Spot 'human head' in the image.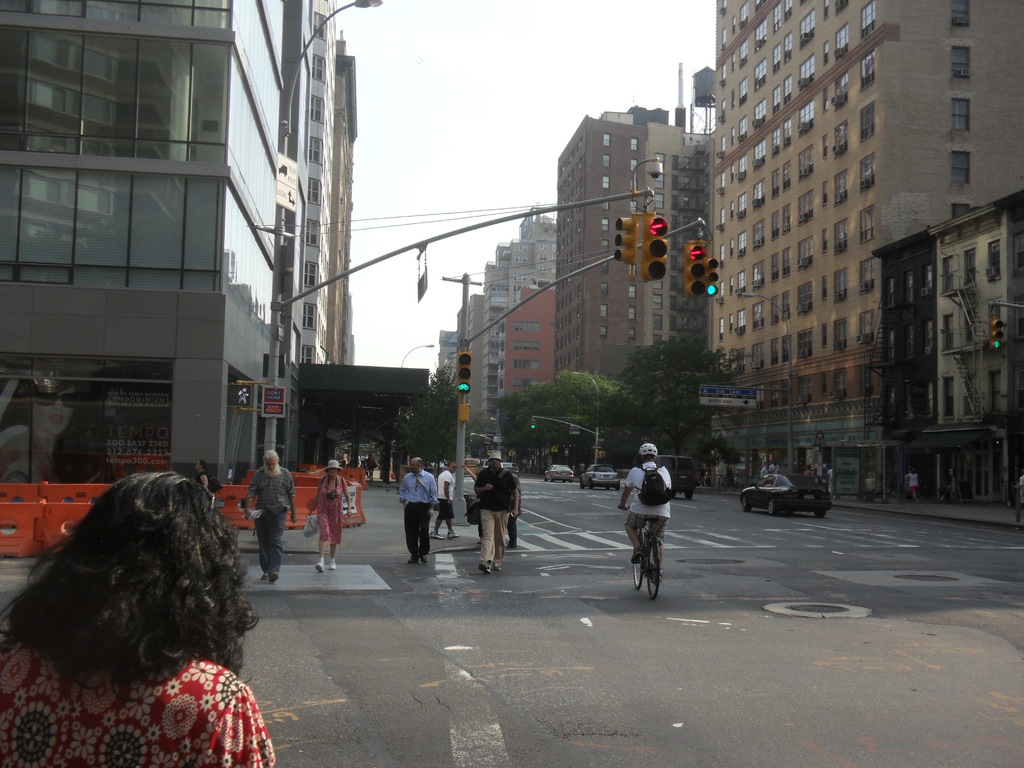
'human head' found at <bbox>409, 458, 424, 472</bbox>.
